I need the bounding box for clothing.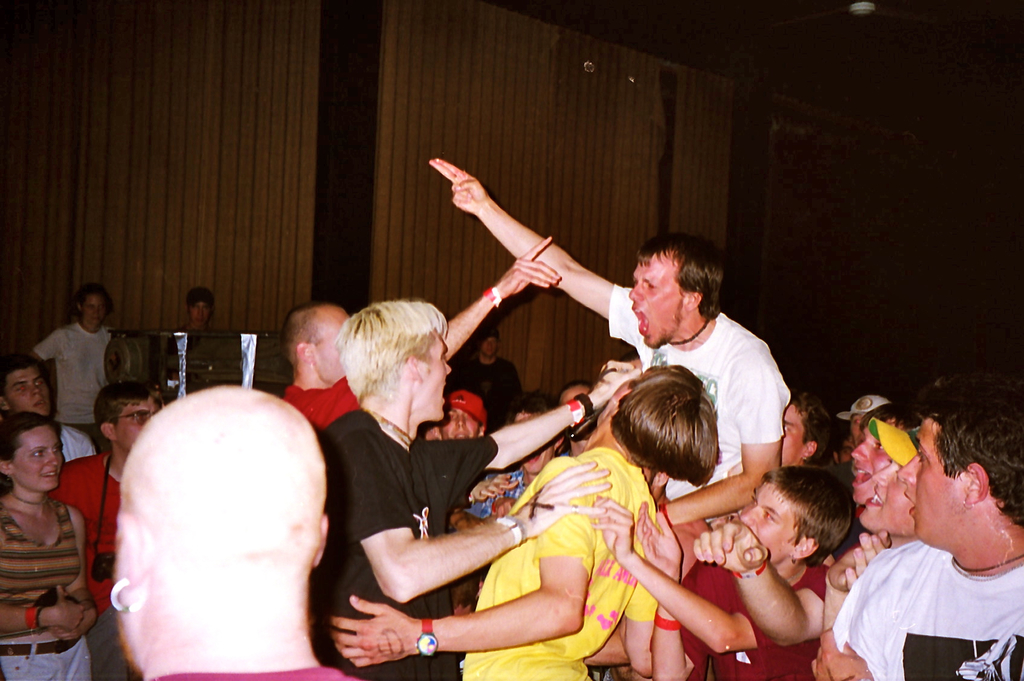
Here it is: l=285, t=371, r=365, b=428.
